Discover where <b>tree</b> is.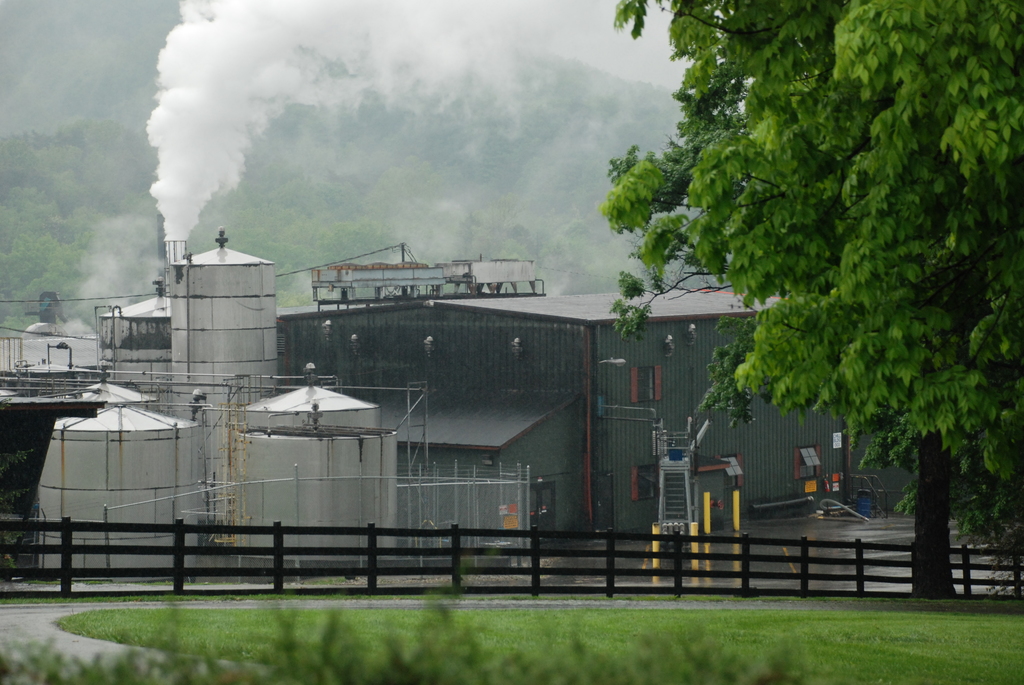
Discovered at Rect(600, 0, 1023, 596).
